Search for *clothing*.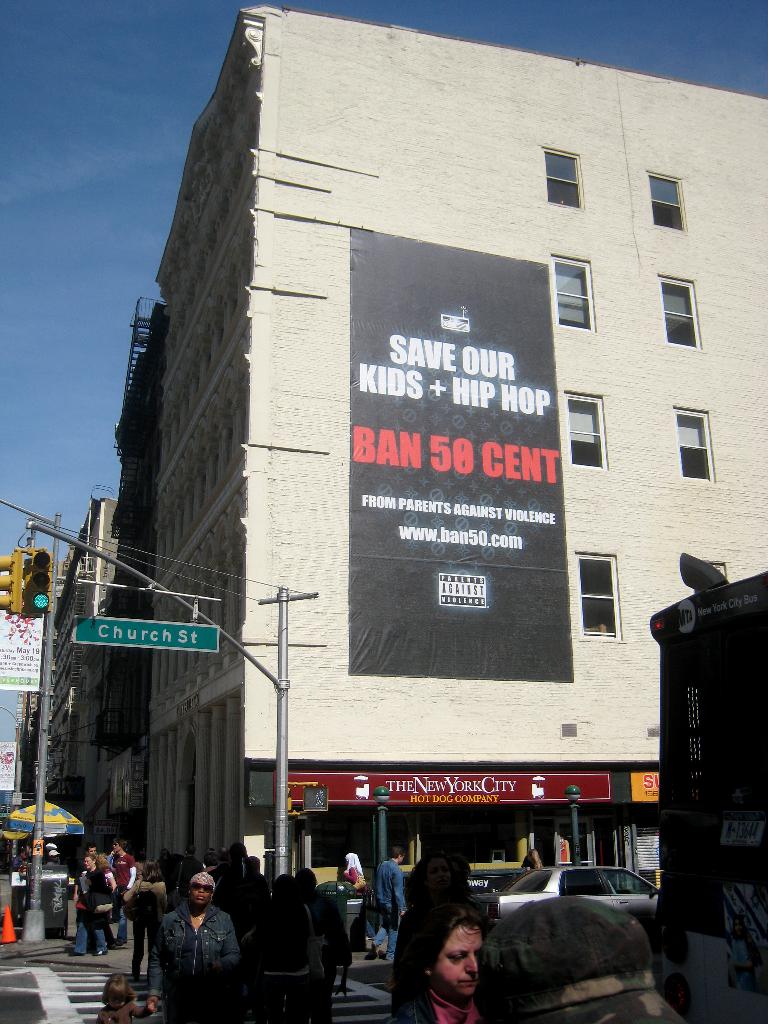
Found at left=374, top=860, right=405, bottom=961.
